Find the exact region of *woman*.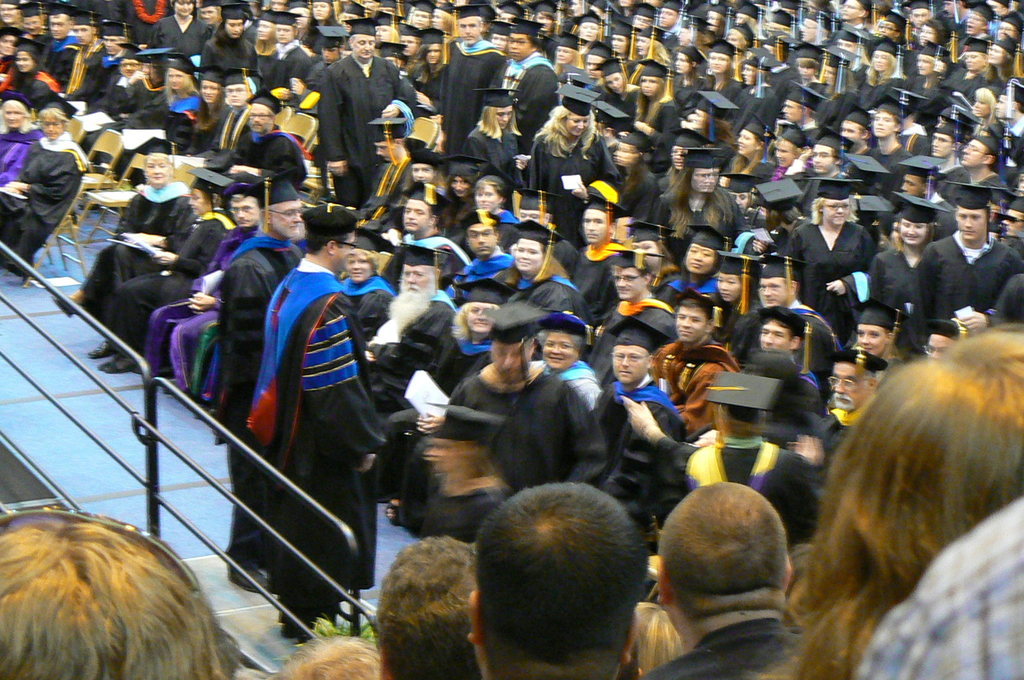
Exact region: locate(375, 12, 396, 42).
